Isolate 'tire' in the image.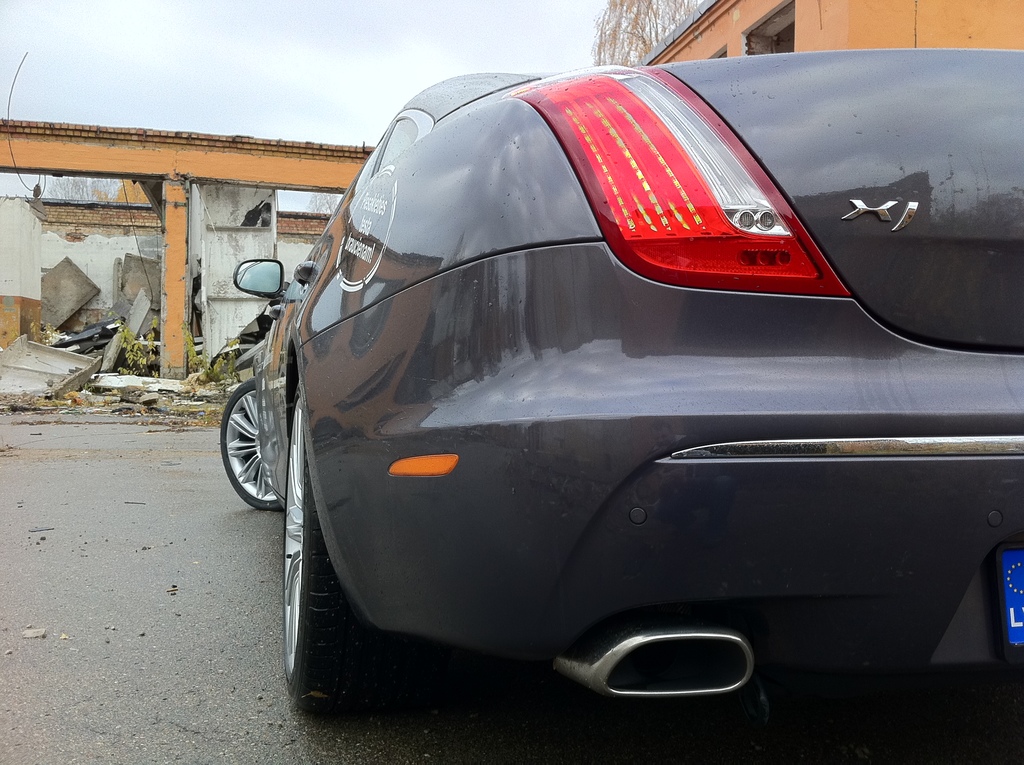
Isolated region: x1=283, y1=396, x2=370, y2=720.
